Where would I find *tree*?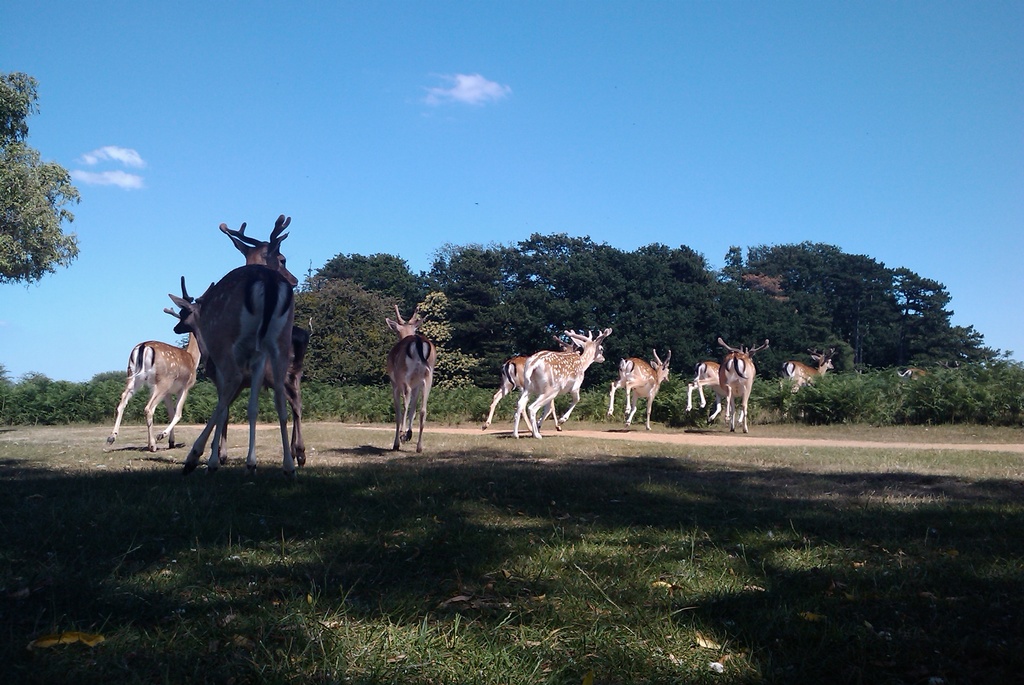
At <bbox>0, 65, 82, 294</bbox>.
